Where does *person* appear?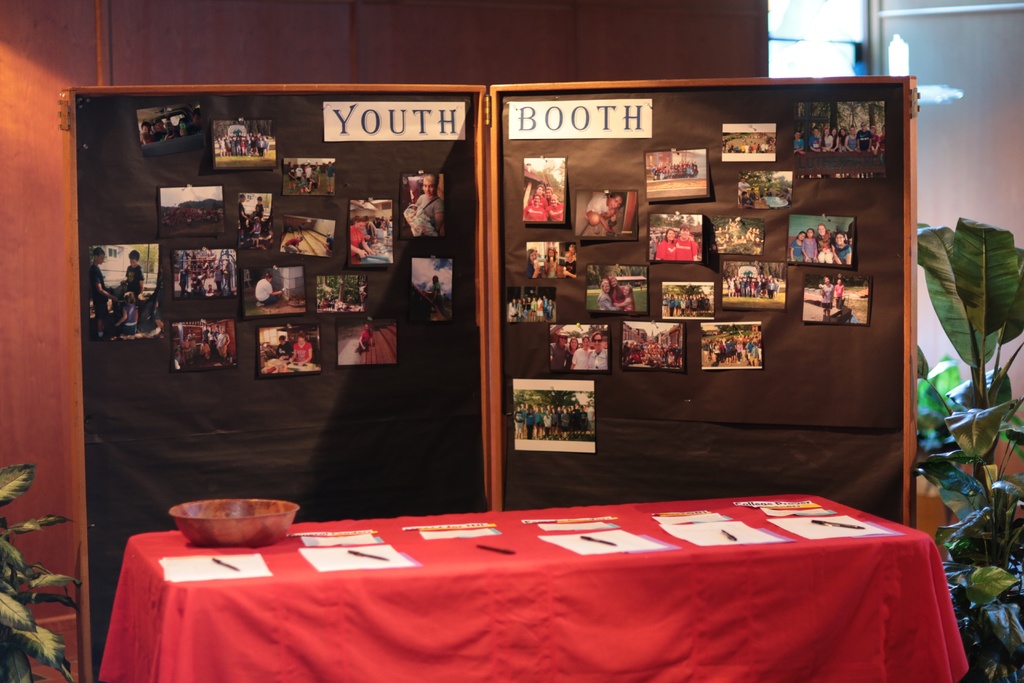
Appears at [609, 274, 638, 315].
